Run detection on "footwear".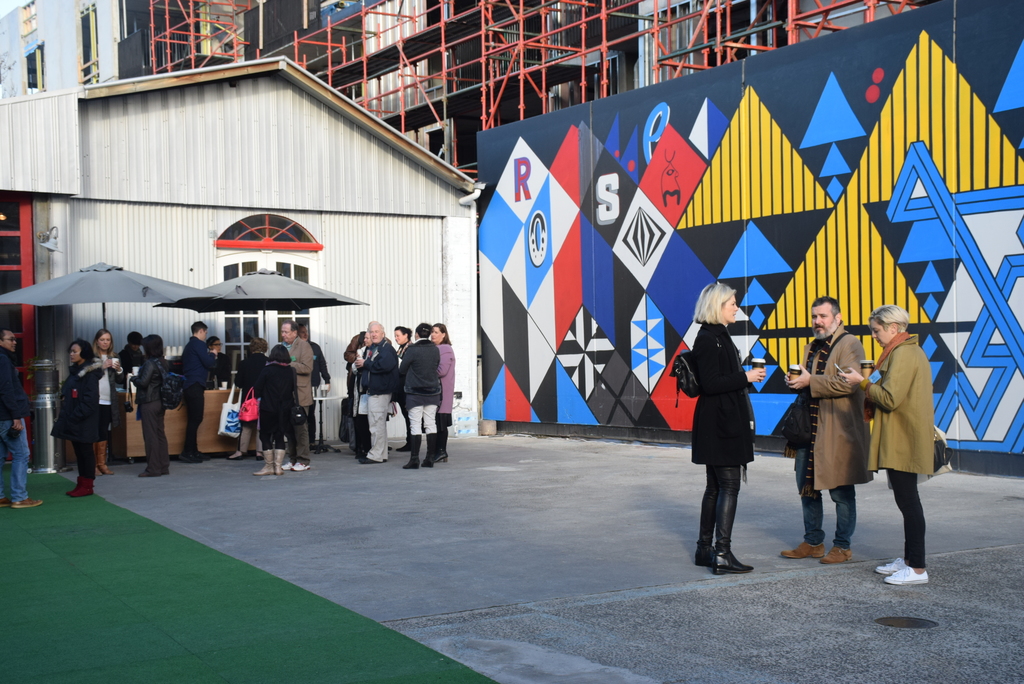
Result: [x1=403, y1=433, x2=422, y2=470].
